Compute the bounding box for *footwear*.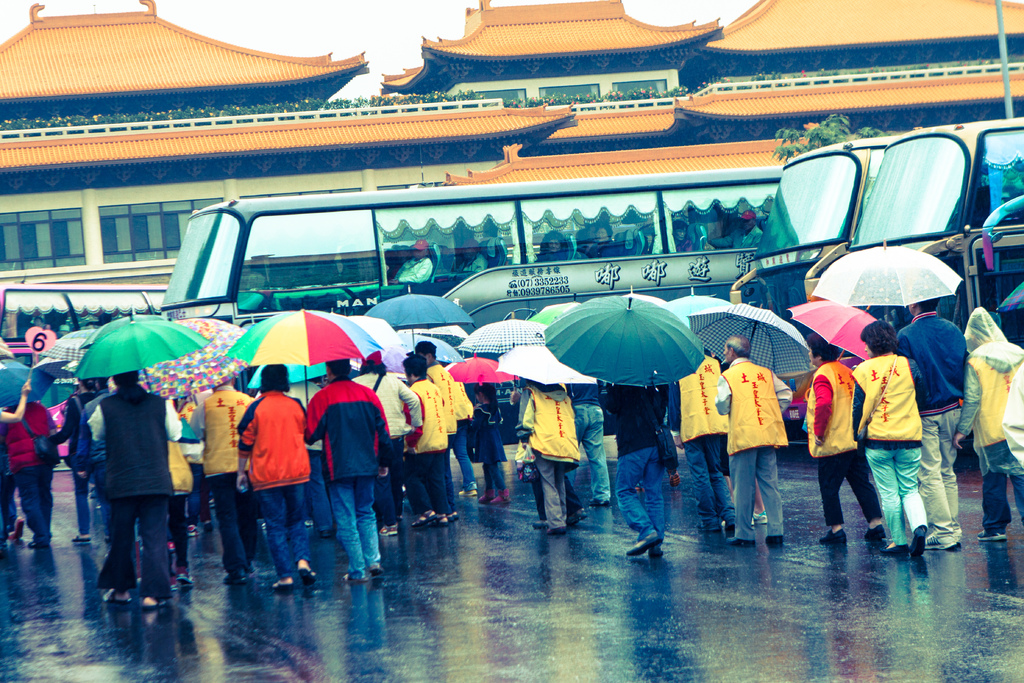
[458,490,479,498].
